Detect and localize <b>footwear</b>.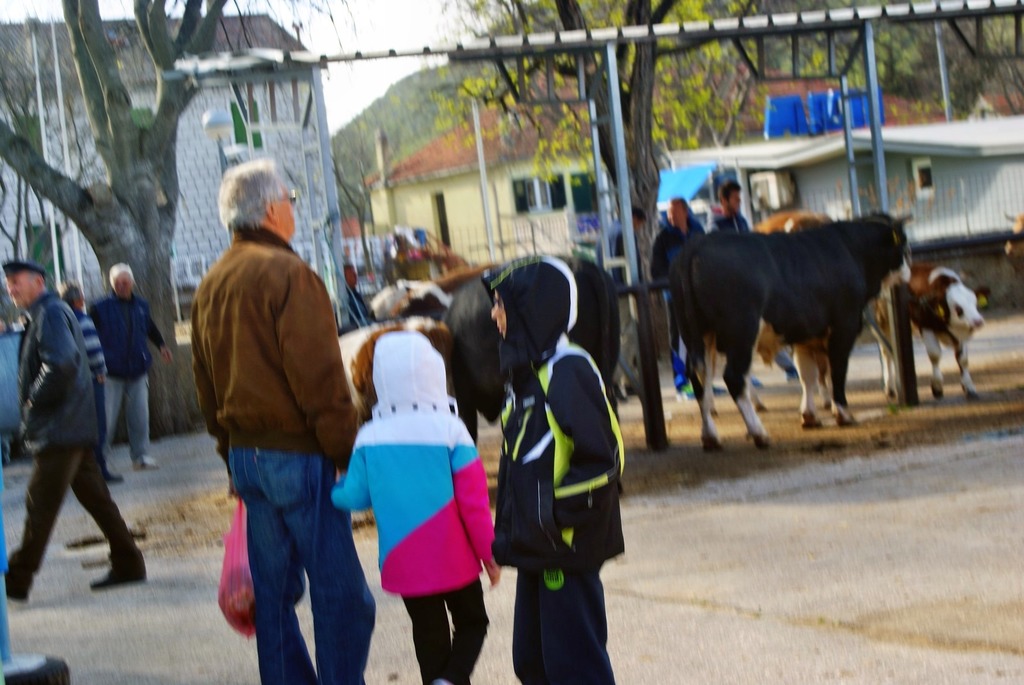
Localized at 90 544 147 588.
